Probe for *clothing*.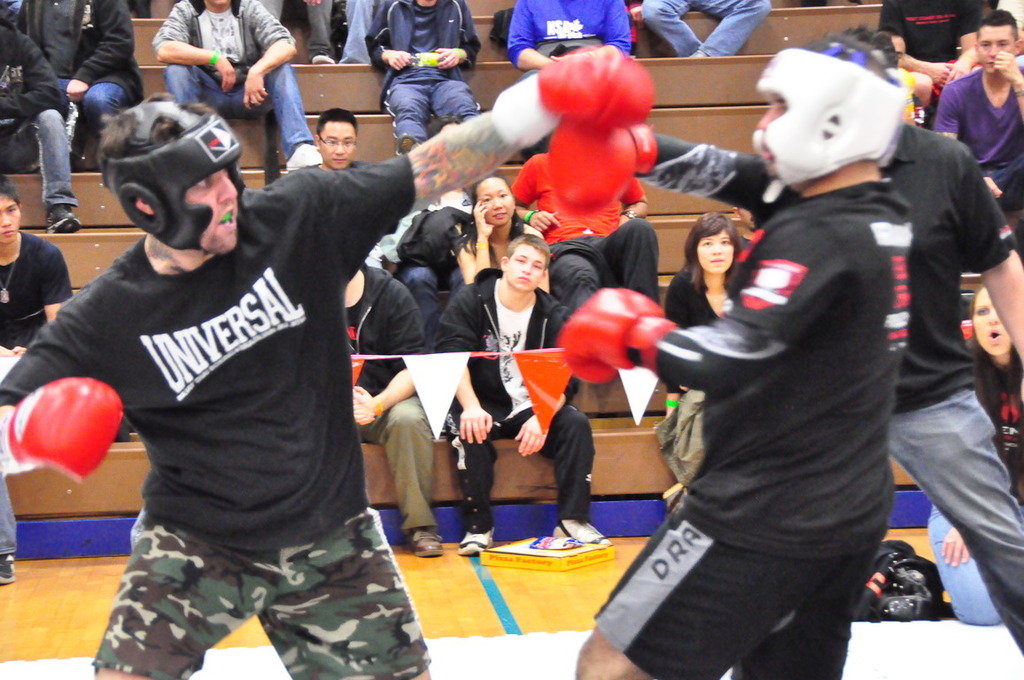
Probe result: <region>551, 204, 664, 348</region>.
